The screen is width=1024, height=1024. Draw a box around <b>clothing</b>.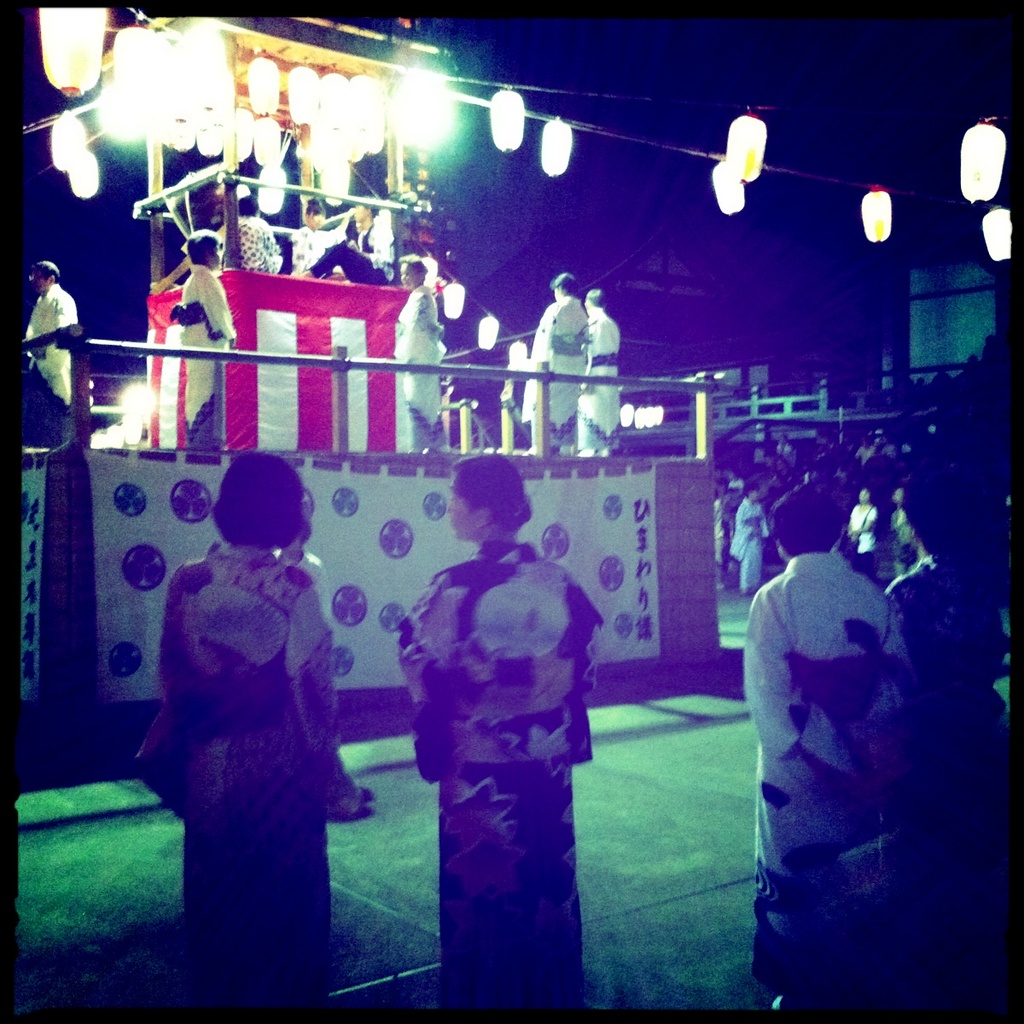
left=236, top=212, right=282, bottom=275.
